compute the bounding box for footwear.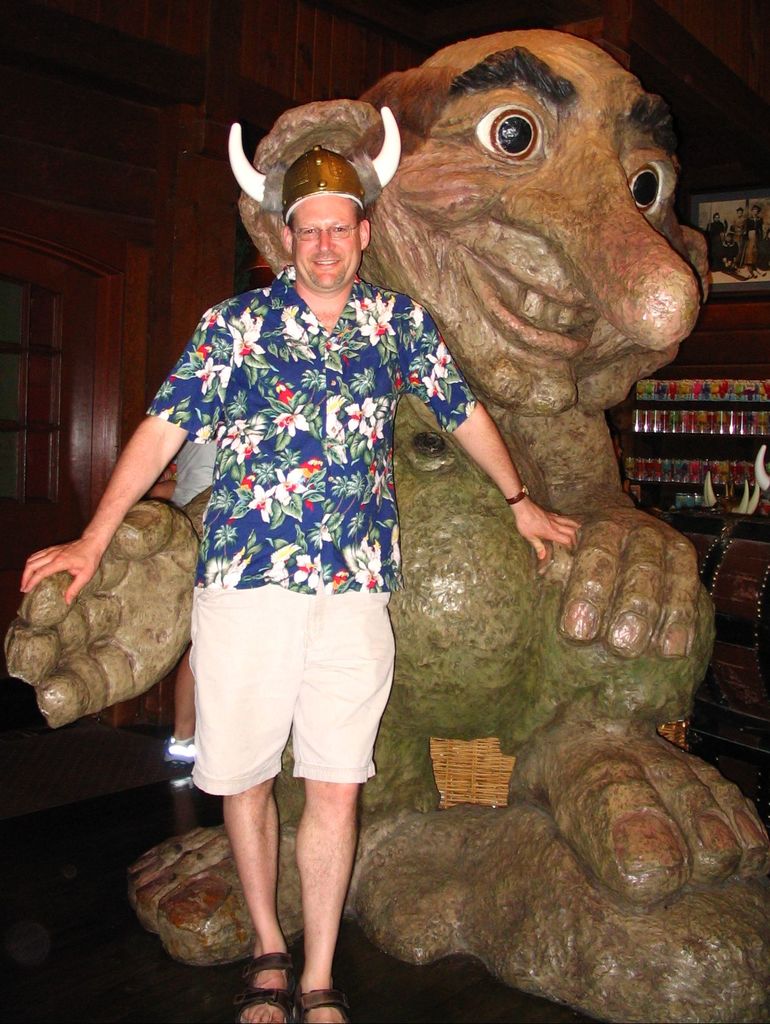
(left=231, top=951, right=297, bottom=1023).
